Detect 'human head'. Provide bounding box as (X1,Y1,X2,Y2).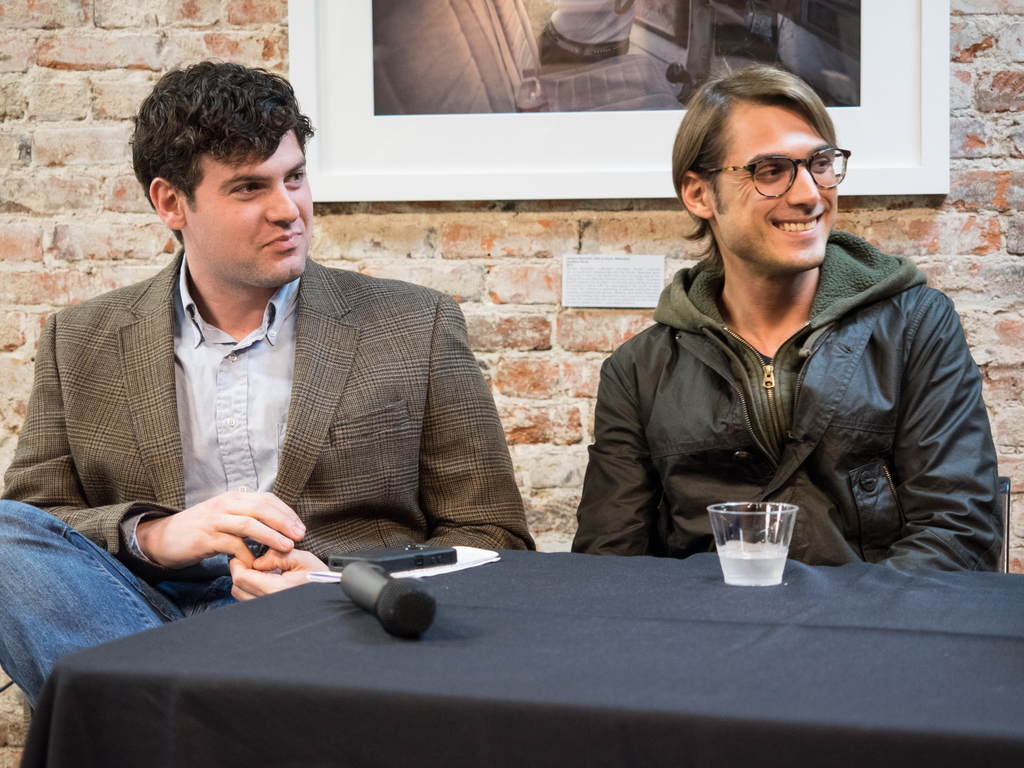
(121,54,313,280).
